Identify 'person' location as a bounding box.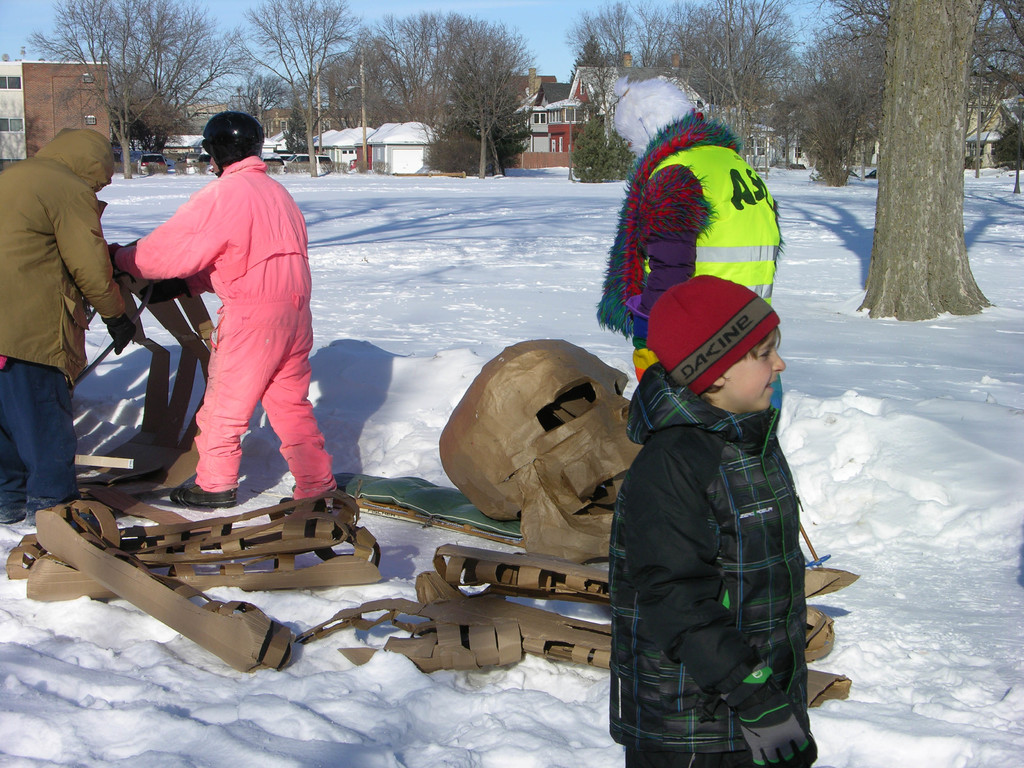
x1=0, y1=125, x2=133, y2=524.
